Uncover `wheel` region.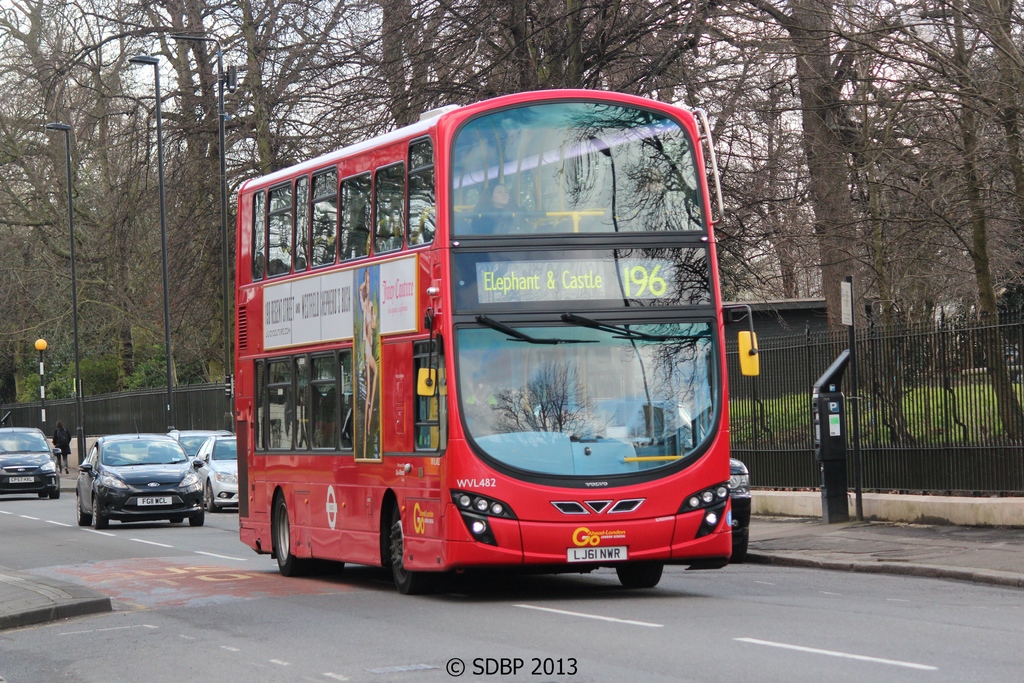
Uncovered: select_region(38, 491, 47, 498).
